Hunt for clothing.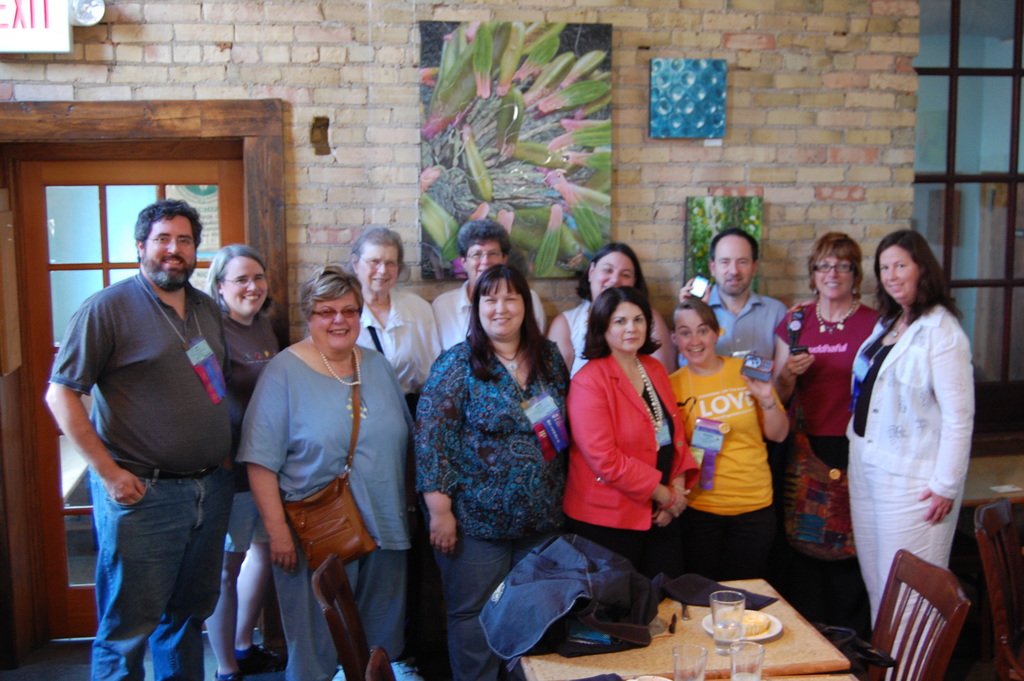
Hunted down at <box>271,551,396,680</box>.
